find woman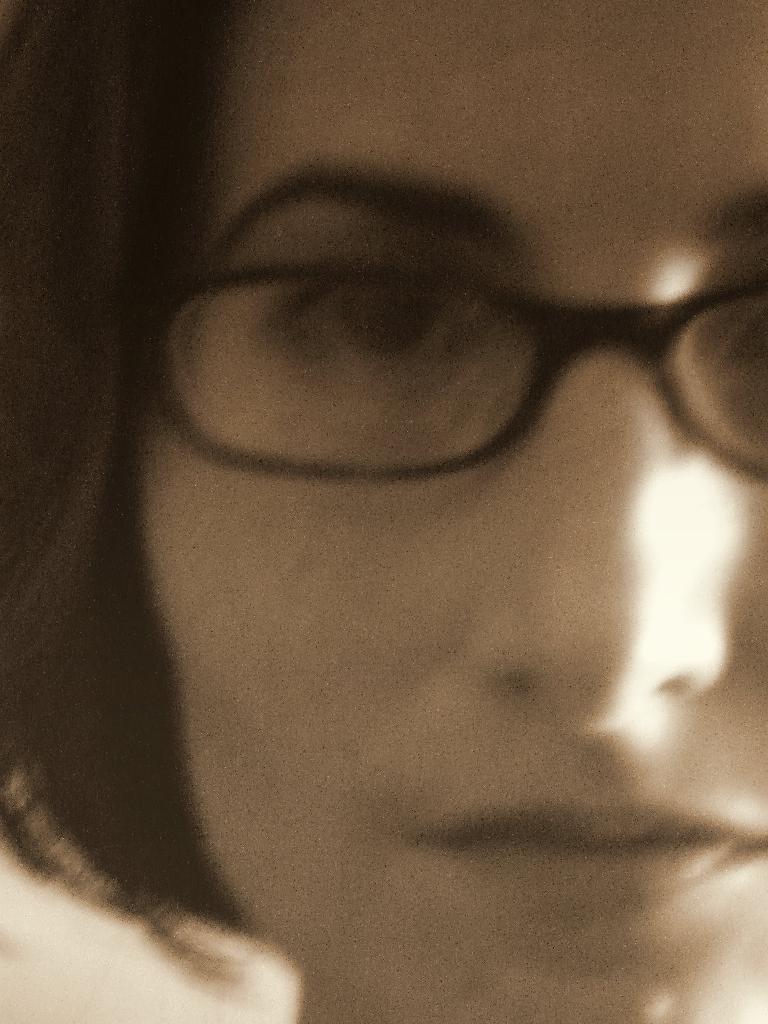
x1=0, y1=0, x2=767, y2=1023
